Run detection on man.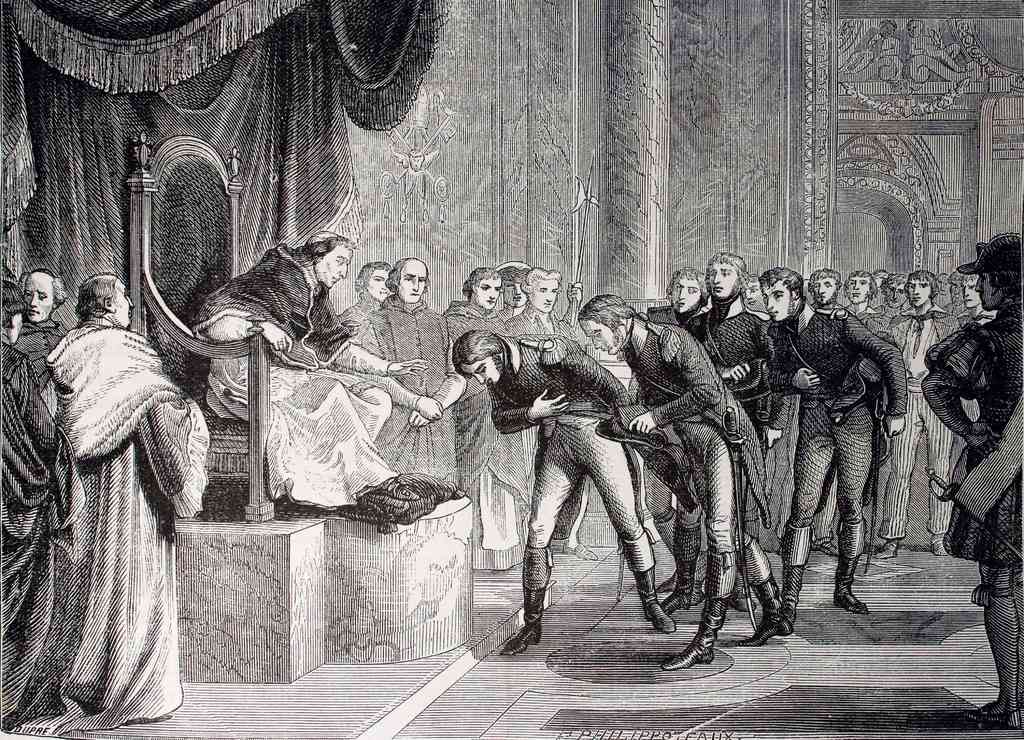
Result: x1=10, y1=265, x2=69, y2=407.
